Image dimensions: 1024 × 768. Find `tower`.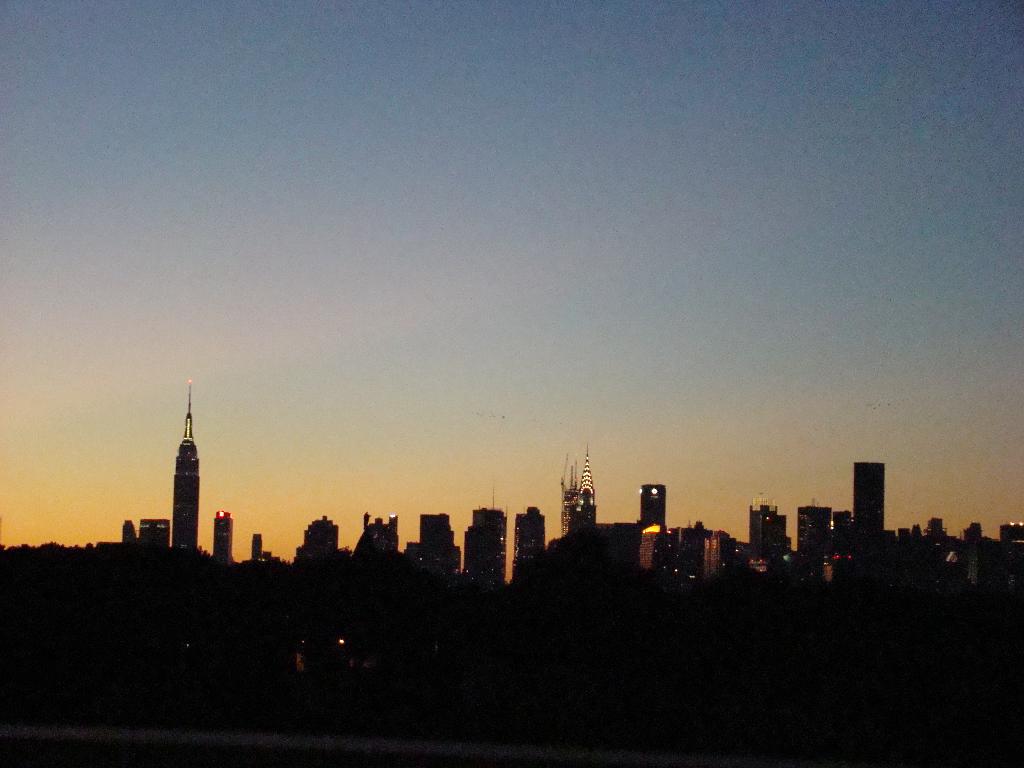
{"x1": 212, "y1": 508, "x2": 232, "y2": 567}.
